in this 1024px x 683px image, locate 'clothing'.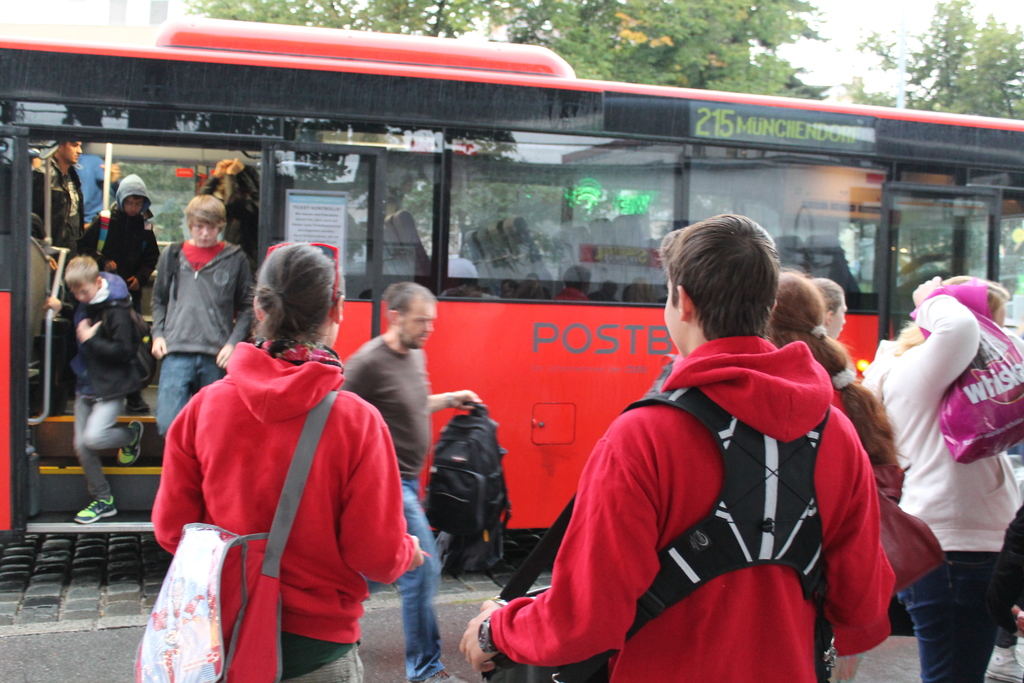
Bounding box: 62,135,117,239.
